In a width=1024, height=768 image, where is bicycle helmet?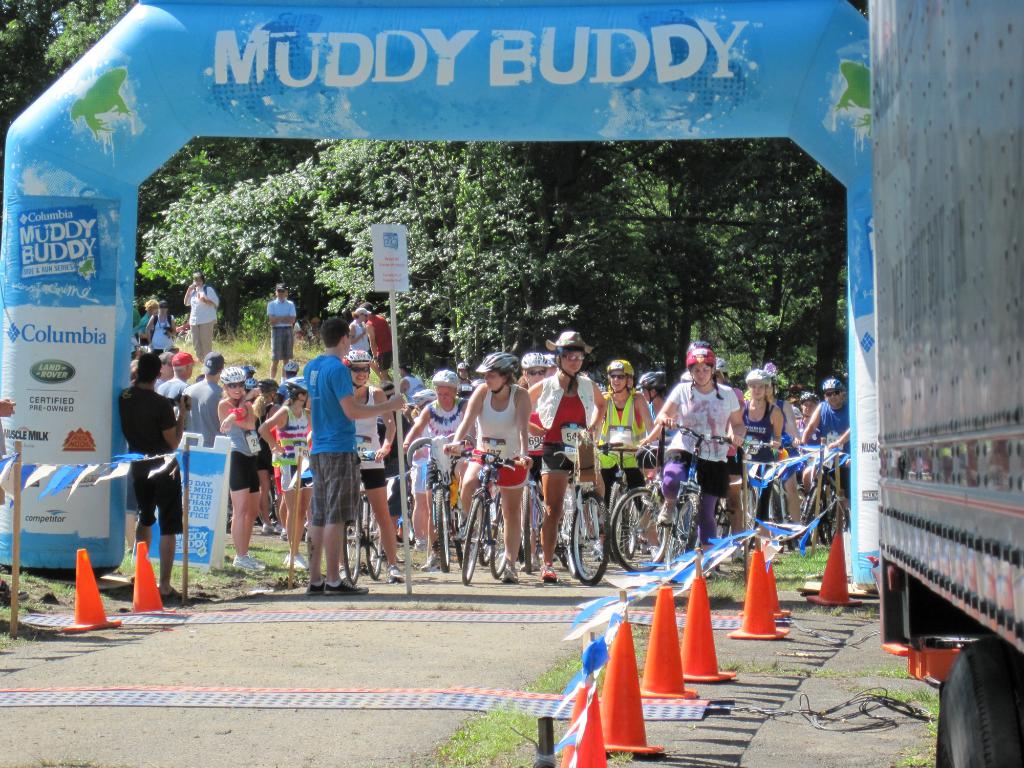
select_region(478, 351, 522, 393).
